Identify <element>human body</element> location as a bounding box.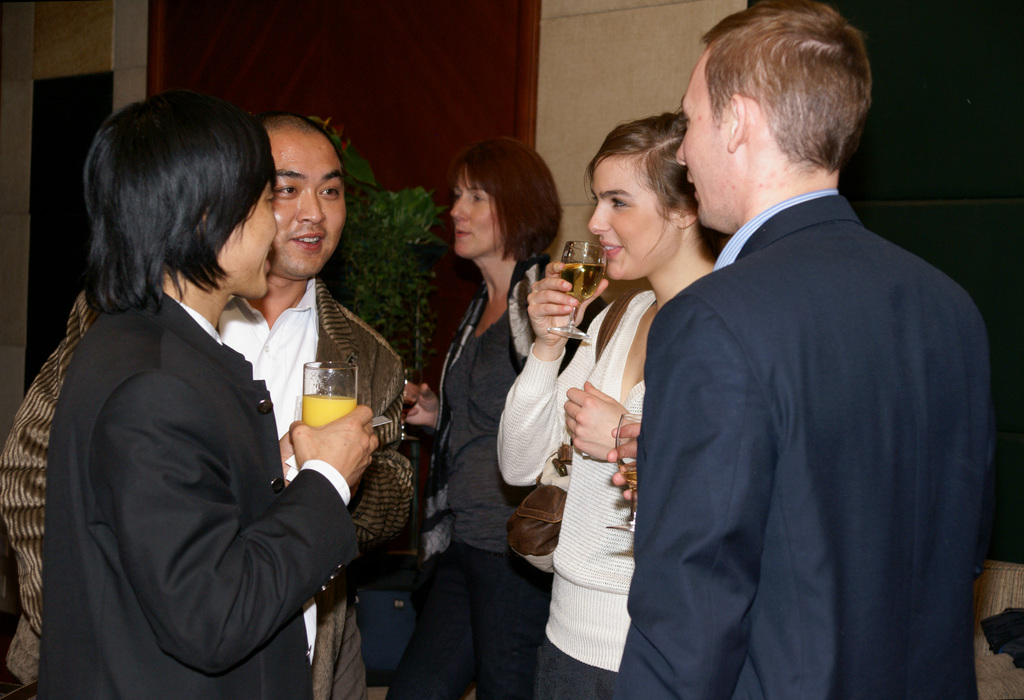
x1=616 y1=1 x2=1002 y2=699.
